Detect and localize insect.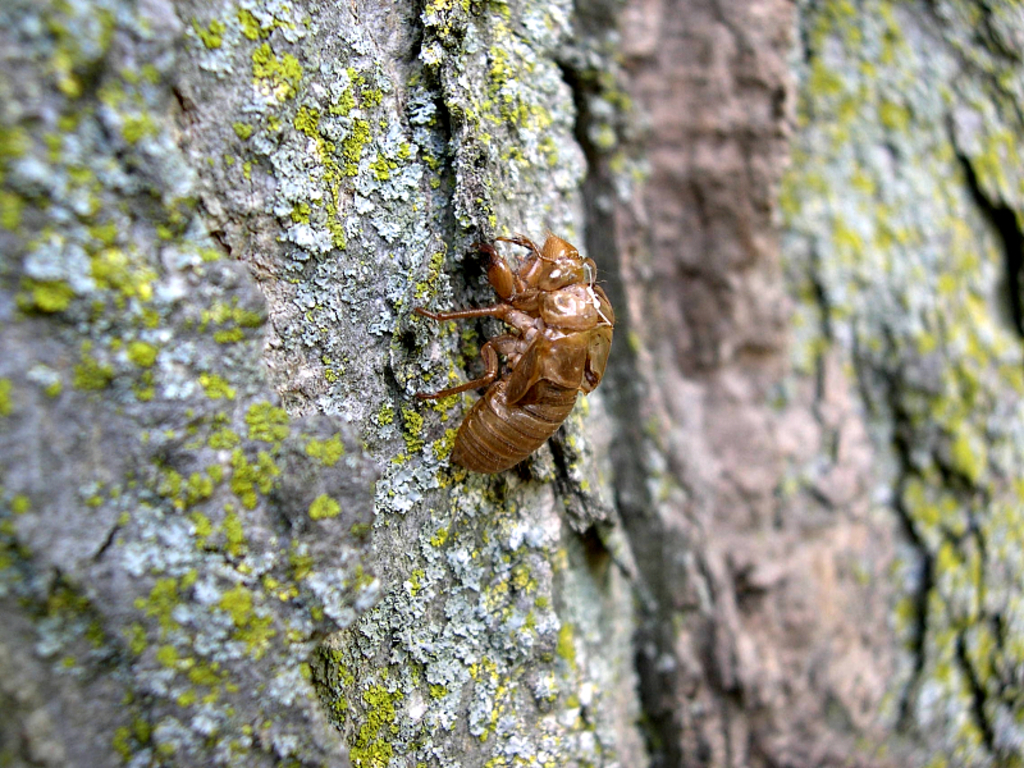
Localized at <bbox>410, 233, 612, 475</bbox>.
